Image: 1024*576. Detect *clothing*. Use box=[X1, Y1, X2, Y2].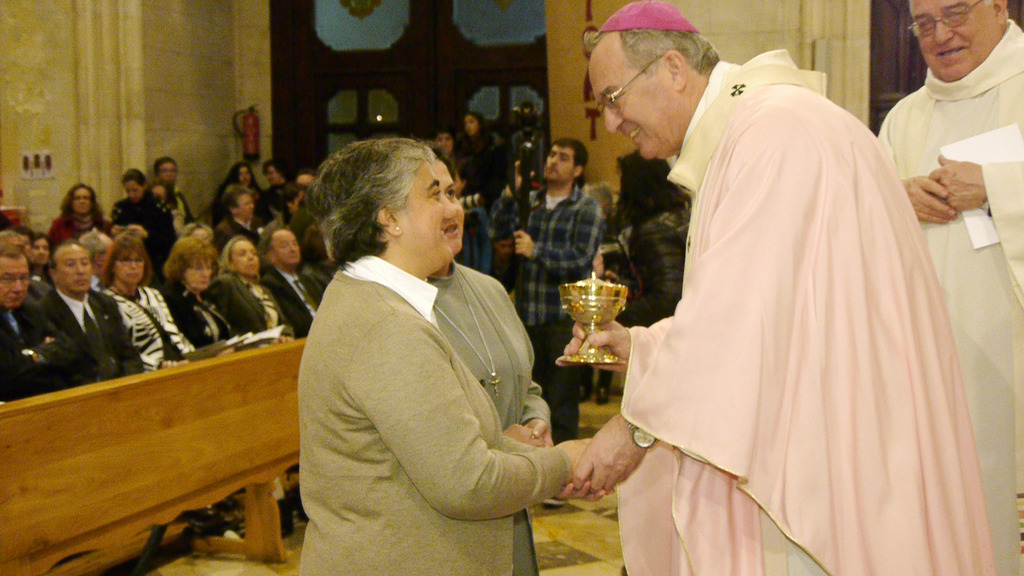
box=[2, 299, 98, 389].
